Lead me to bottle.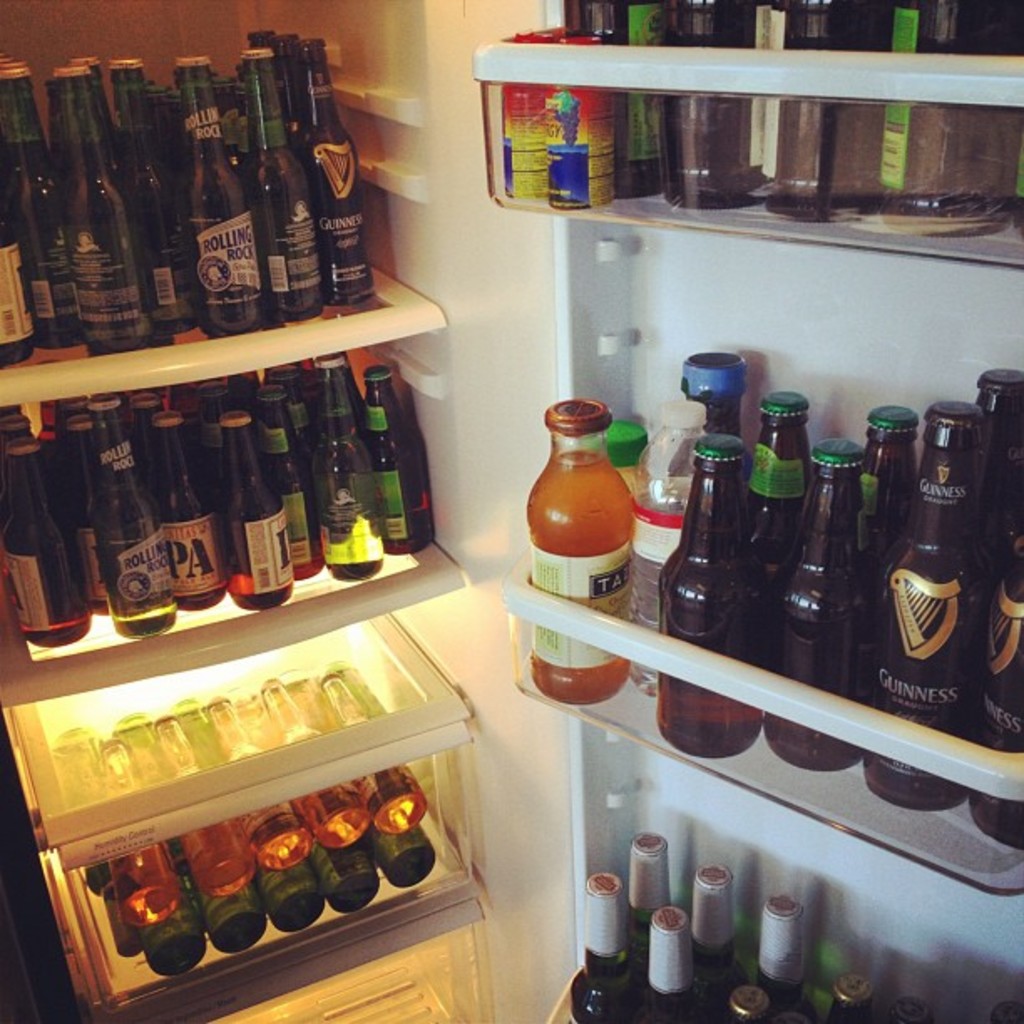
Lead to {"left": 303, "top": 360, "right": 393, "bottom": 572}.
